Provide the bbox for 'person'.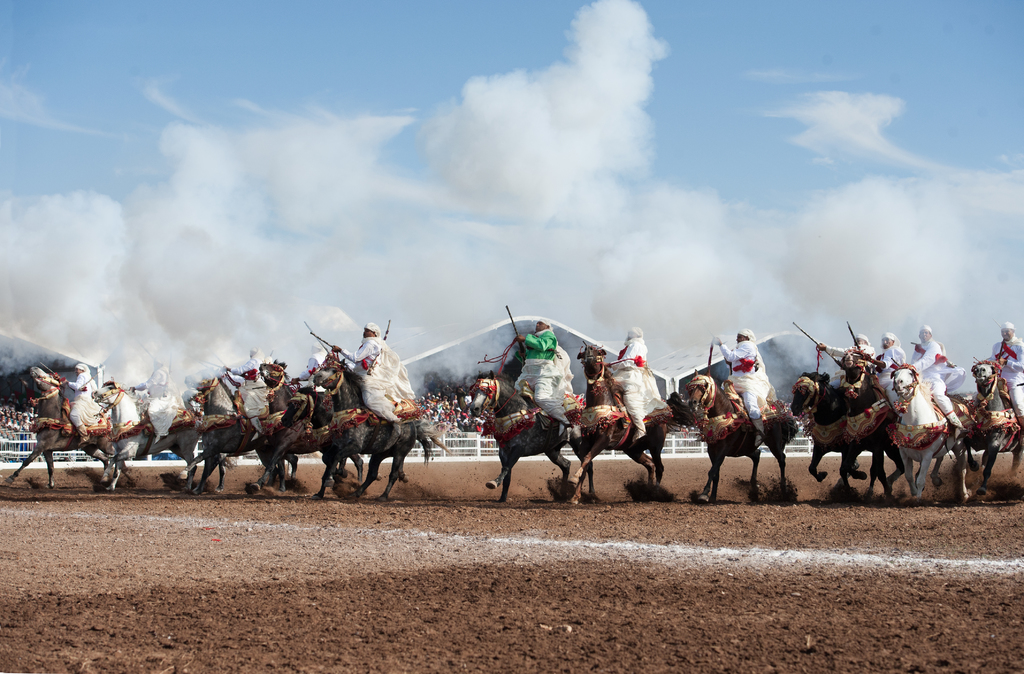
select_region(866, 331, 905, 393).
